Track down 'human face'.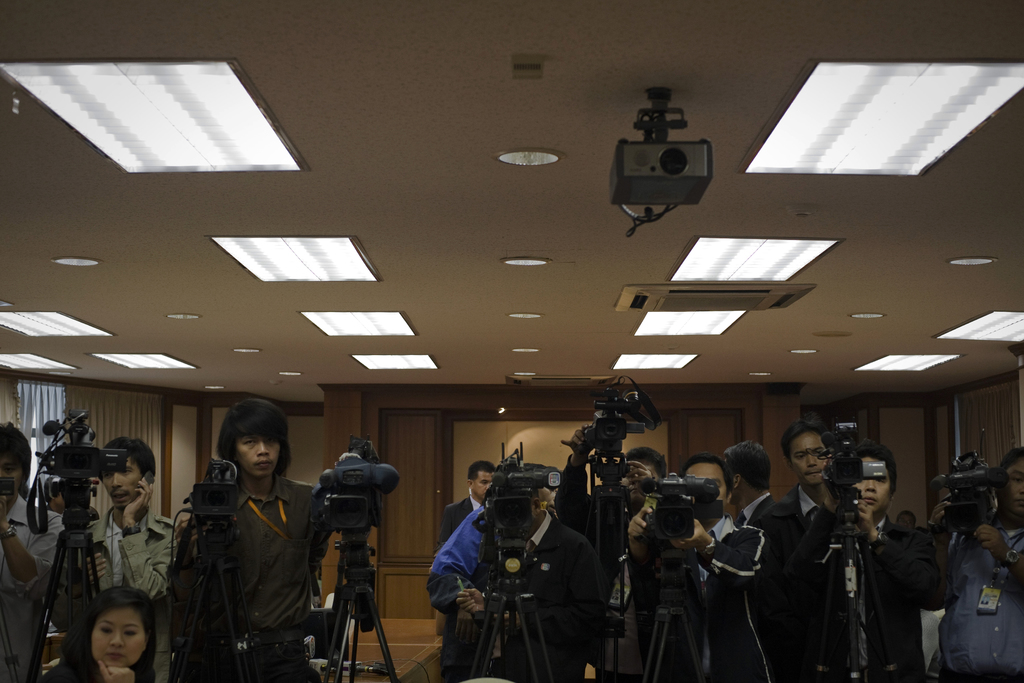
Tracked to x1=855, y1=461, x2=891, y2=514.
